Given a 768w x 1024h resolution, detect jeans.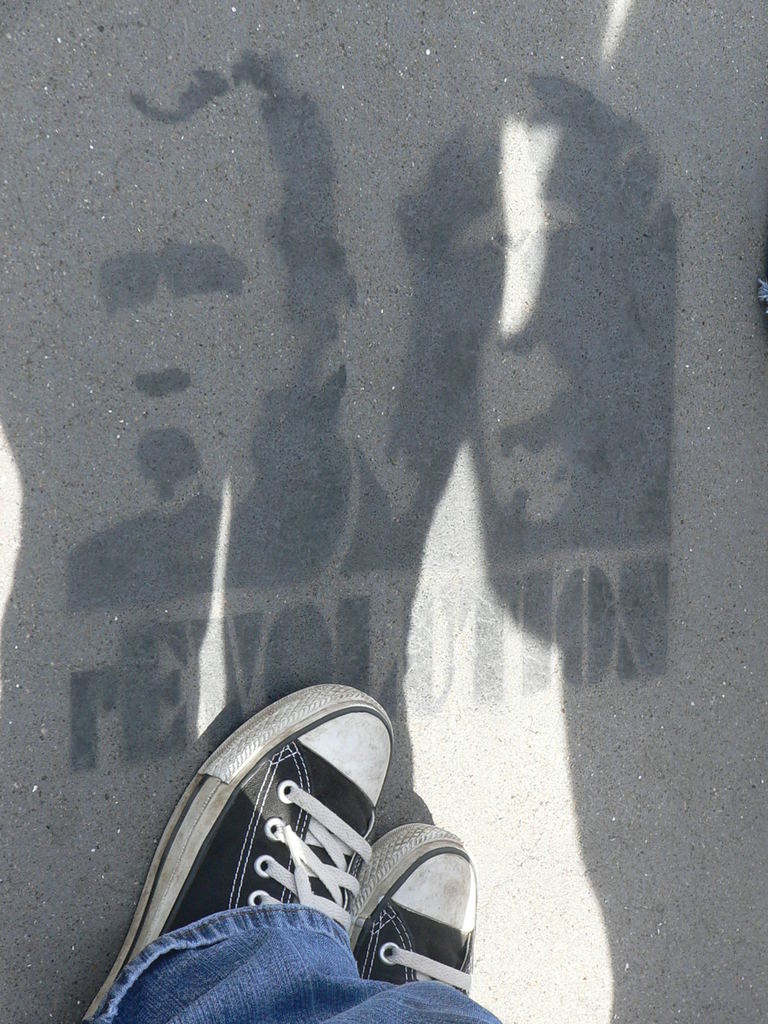
l=89, t=907, r=505, b=1023.
